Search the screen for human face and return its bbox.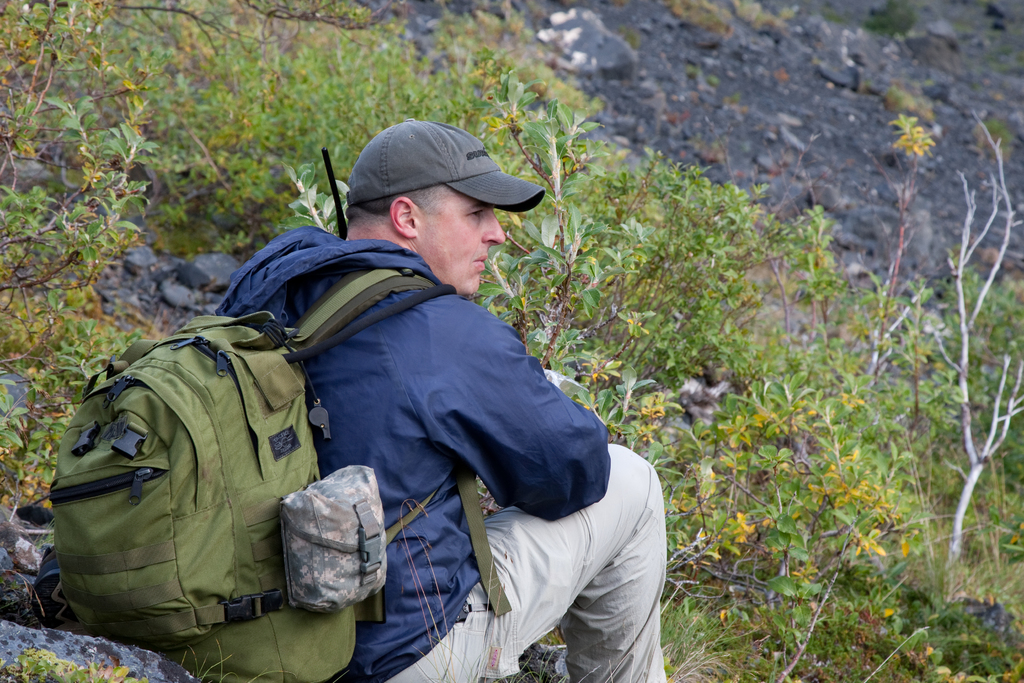
Found: Rect(417, 188, 511, 291).
